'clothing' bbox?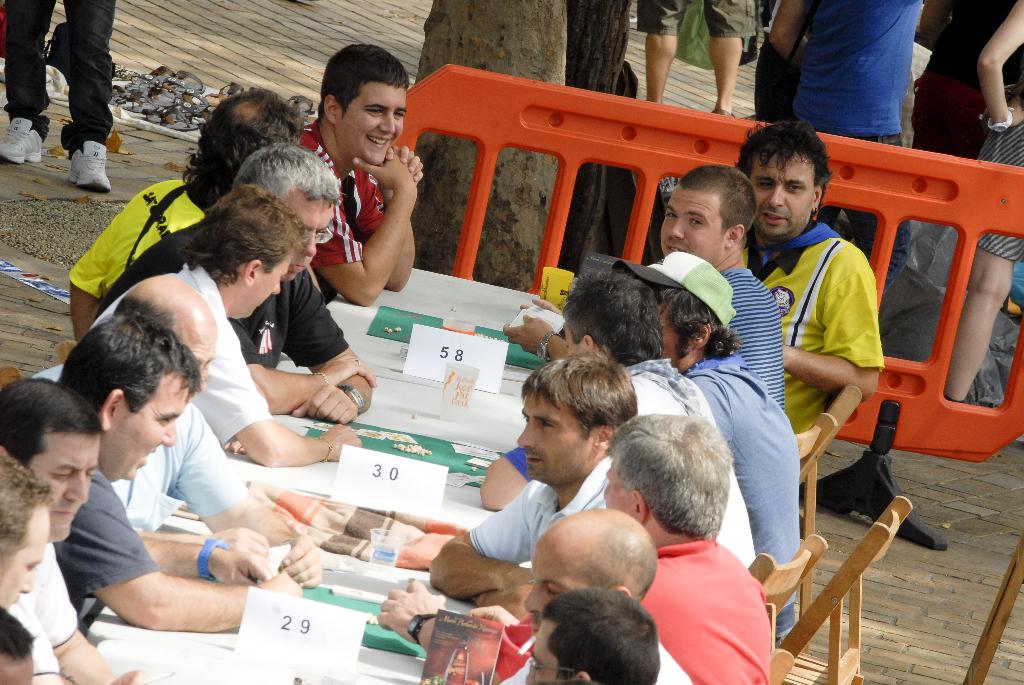
<box>29,358,250,536</box>
